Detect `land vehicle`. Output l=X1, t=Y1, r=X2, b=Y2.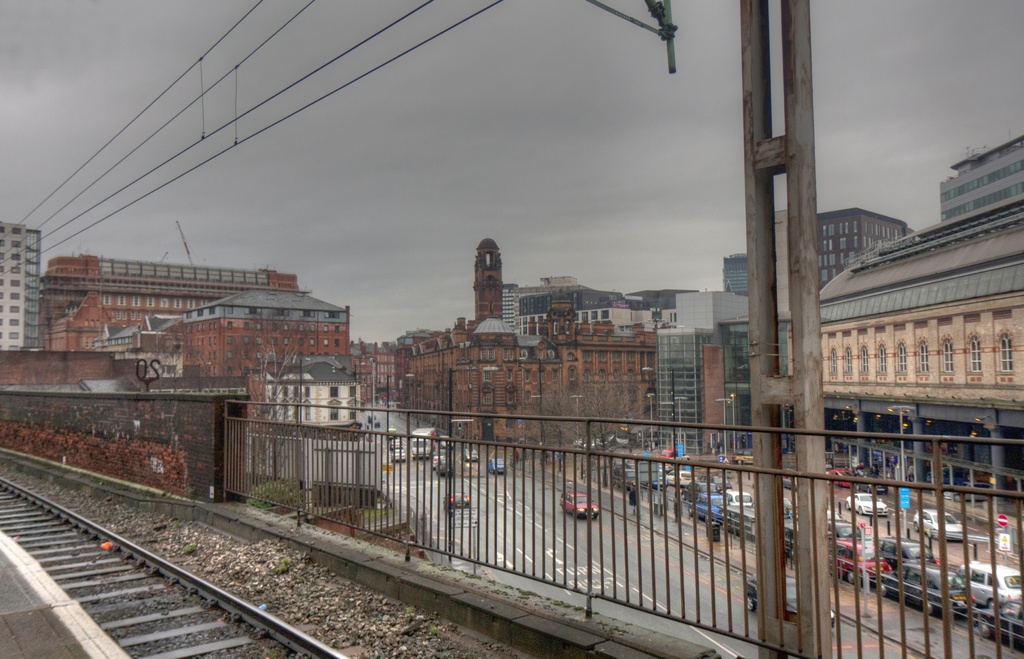
l=782, t=469, r=798, b=491.
